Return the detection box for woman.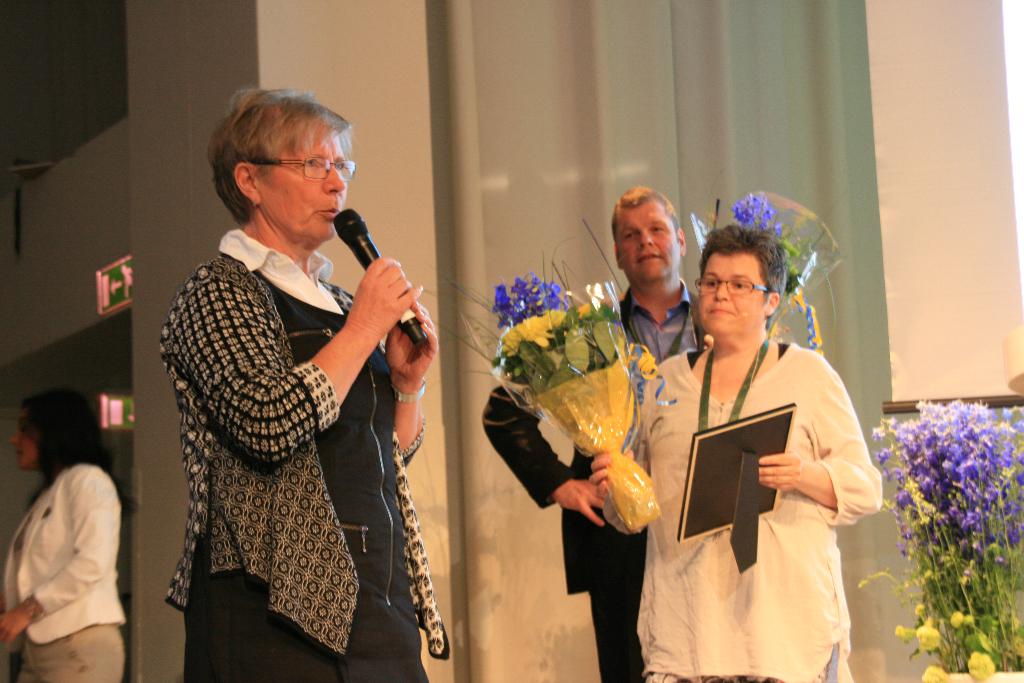
<bbox>161, 85, 456, 682</bbox>.
